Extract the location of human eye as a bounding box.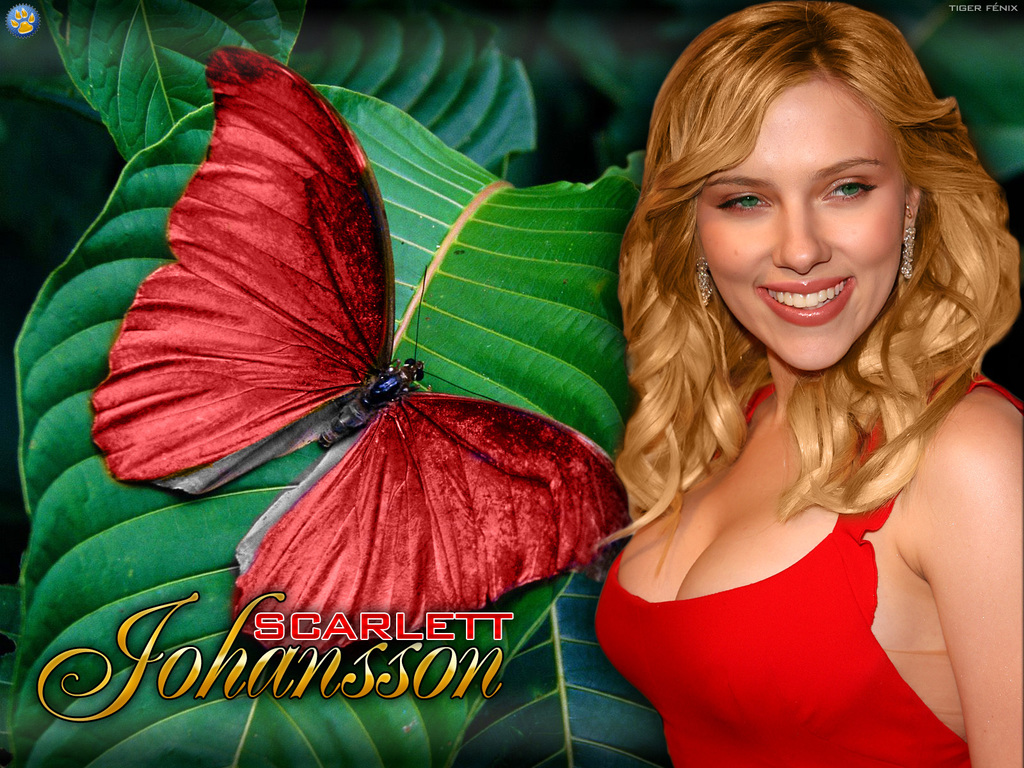
821, 172, 874, 204.
